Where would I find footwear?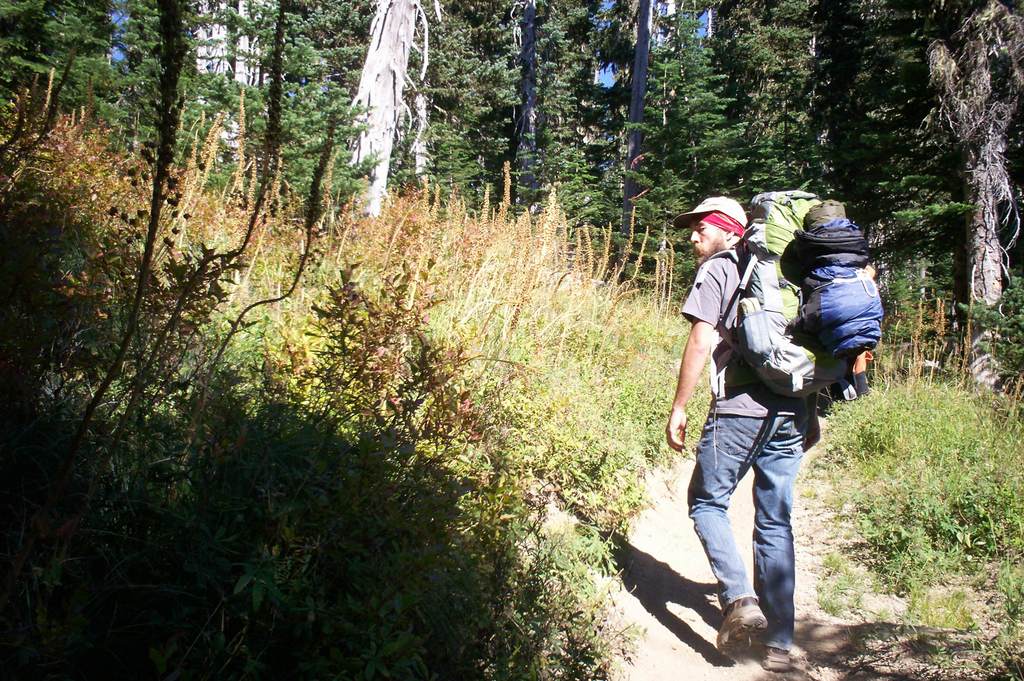
At <box>765,644,790,673</box>.
